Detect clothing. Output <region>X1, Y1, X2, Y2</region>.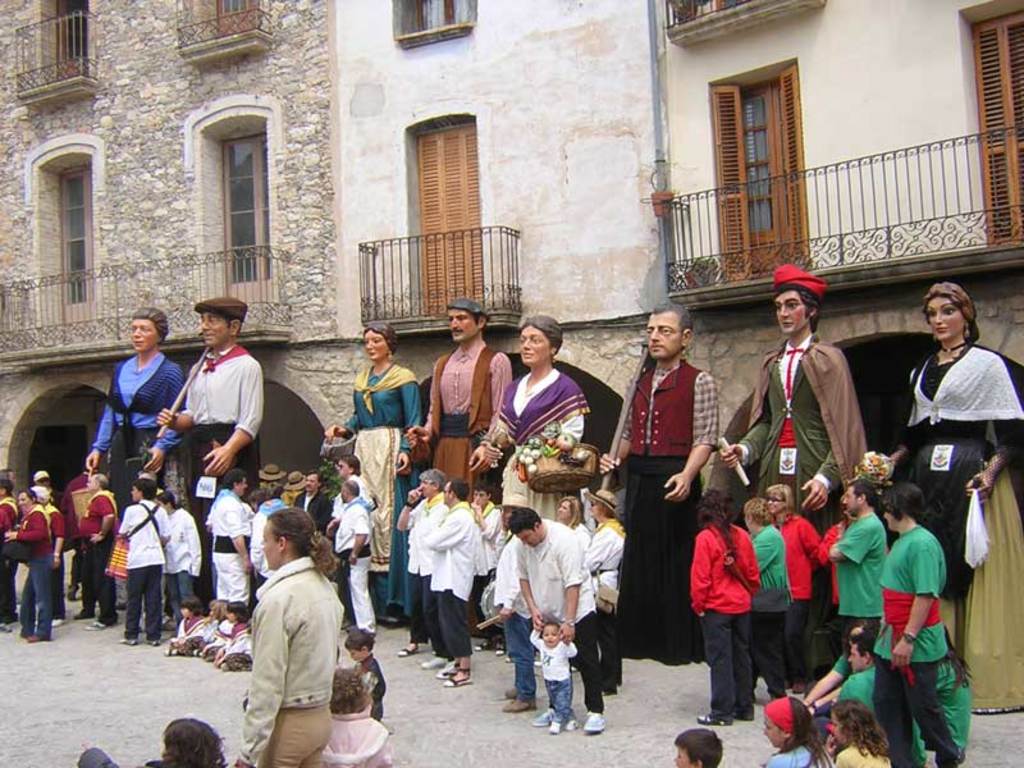
<region>744, 608, 785, 703</region>.
